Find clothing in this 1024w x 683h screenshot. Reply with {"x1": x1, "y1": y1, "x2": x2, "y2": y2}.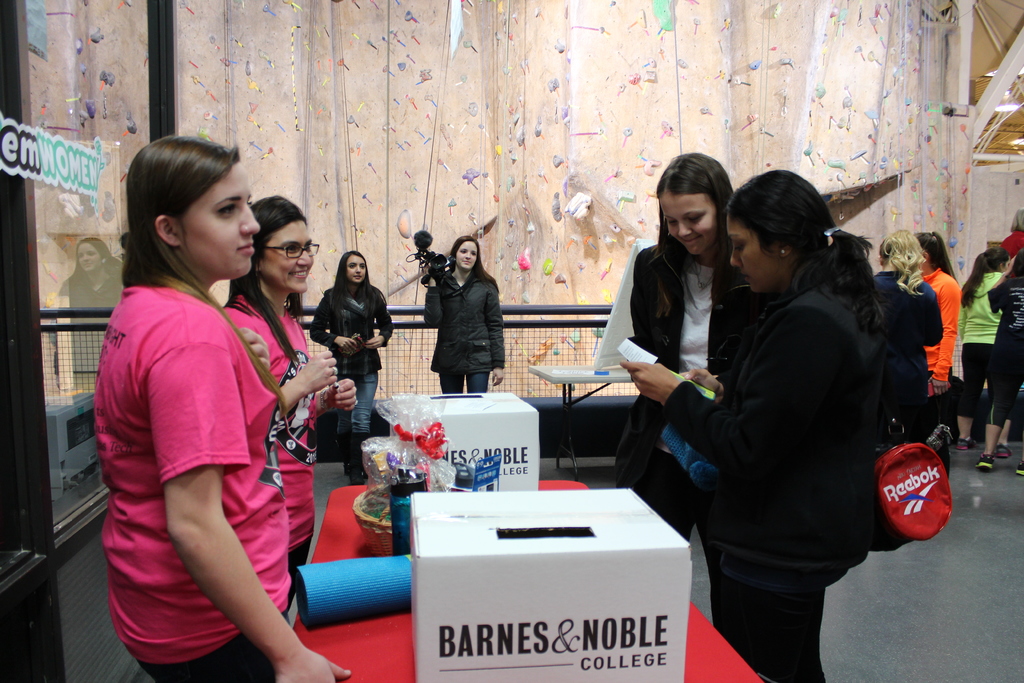
{"x1": 615, "y1": 238, "x2": 748, "y2": 614}.
